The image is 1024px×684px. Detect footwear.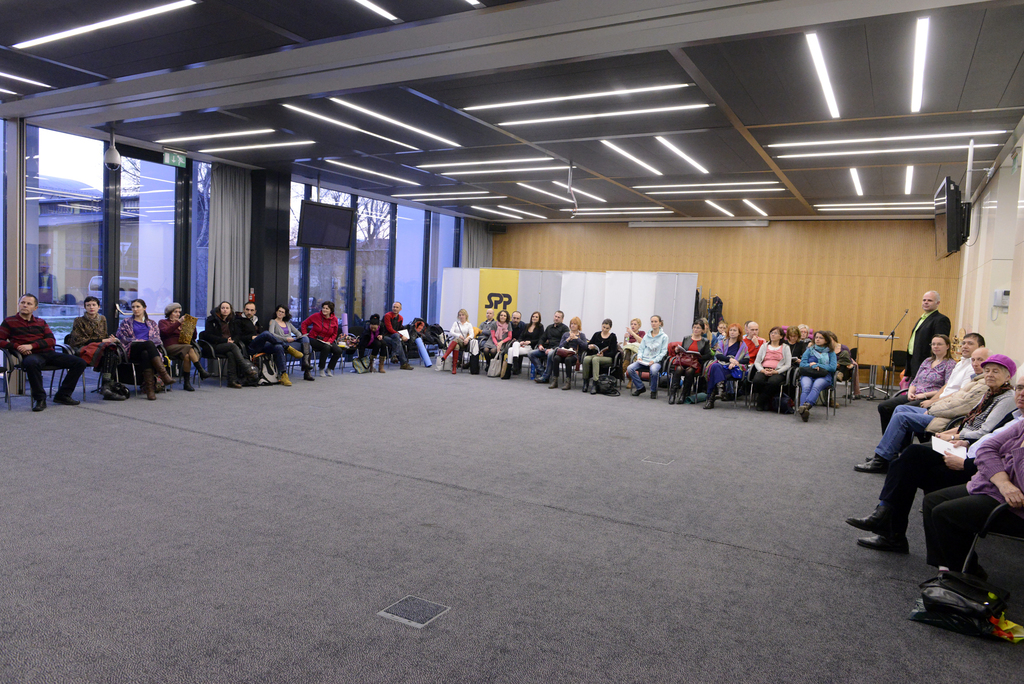
Detection: box=[705, 395, 716, 410].
